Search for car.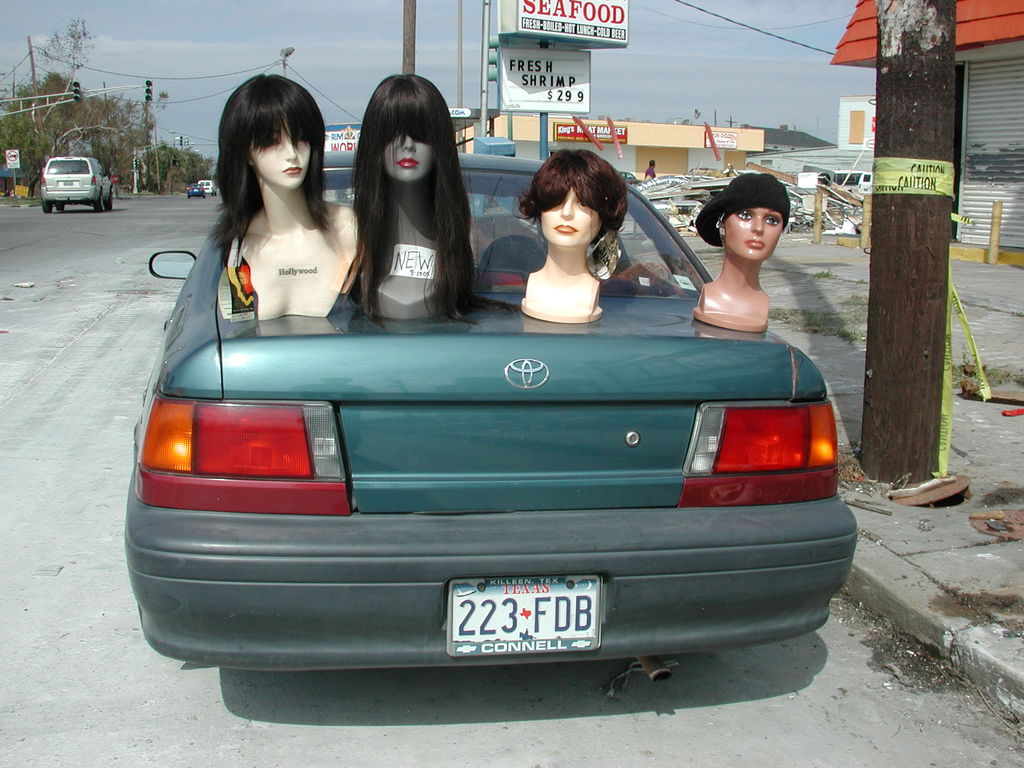
Found at <region>42, 156, 113, 212</region>.
